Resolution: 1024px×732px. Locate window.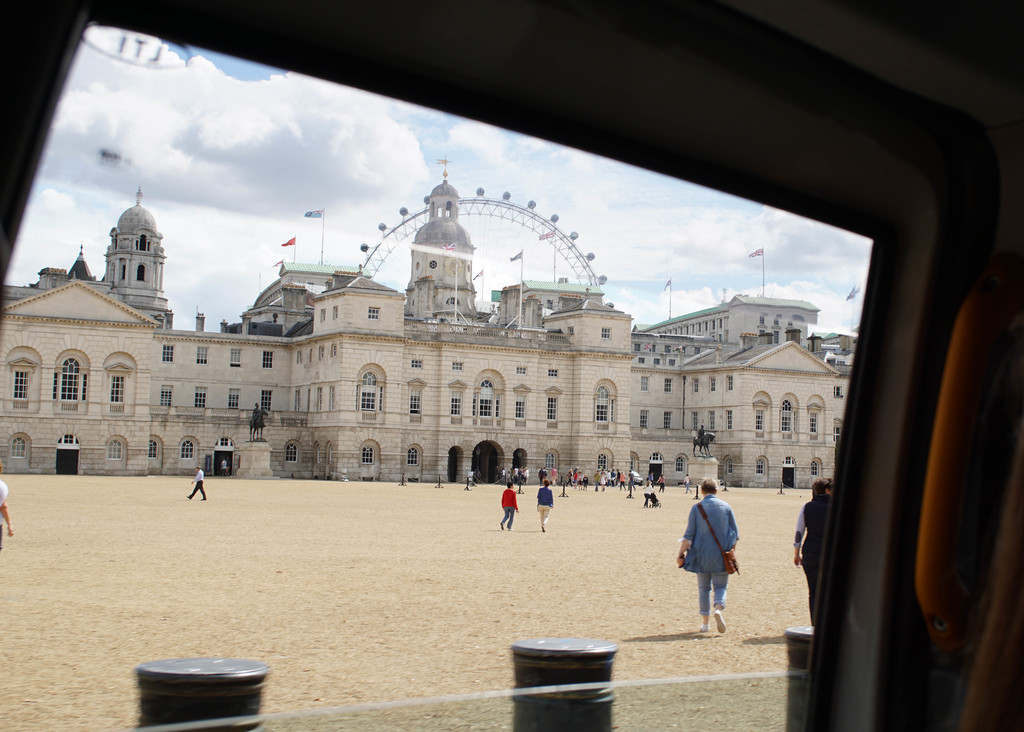
<bbox>838, 422, 842, 441</bbox>.
